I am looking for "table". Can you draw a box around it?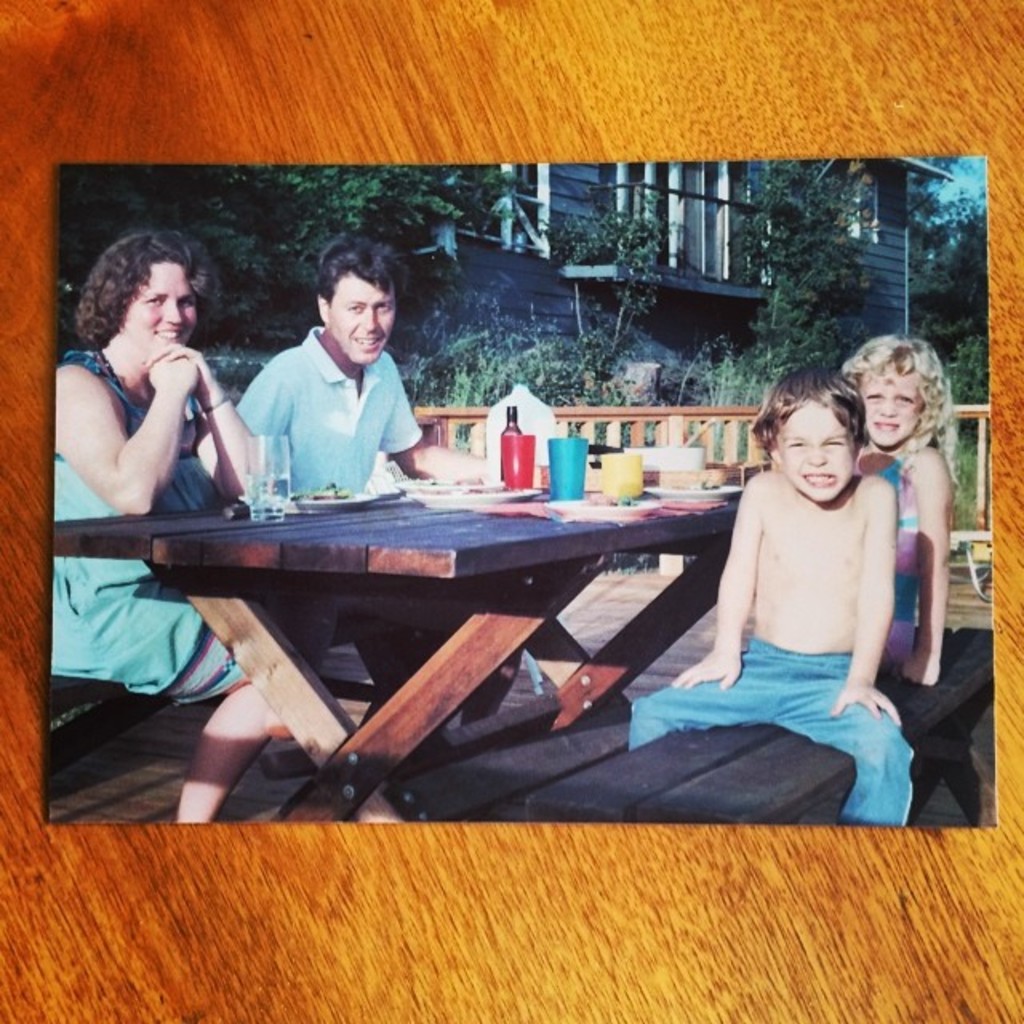
Sure, the bounding box is [85,456,790,782].
